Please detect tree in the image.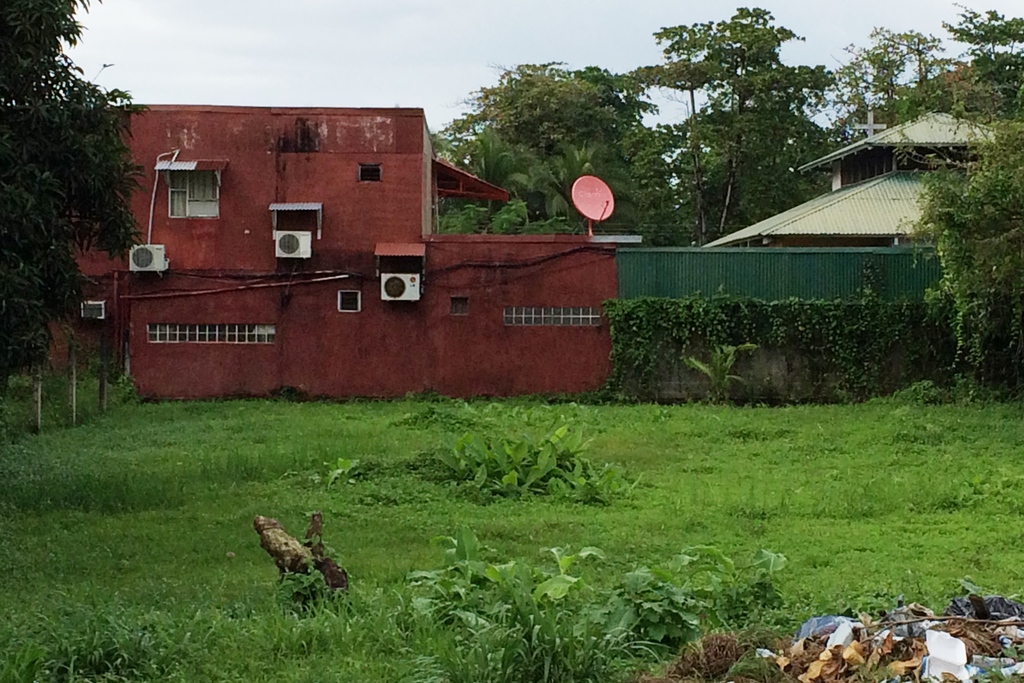
(x1=818, y1=21, x2=945, y2=152).
